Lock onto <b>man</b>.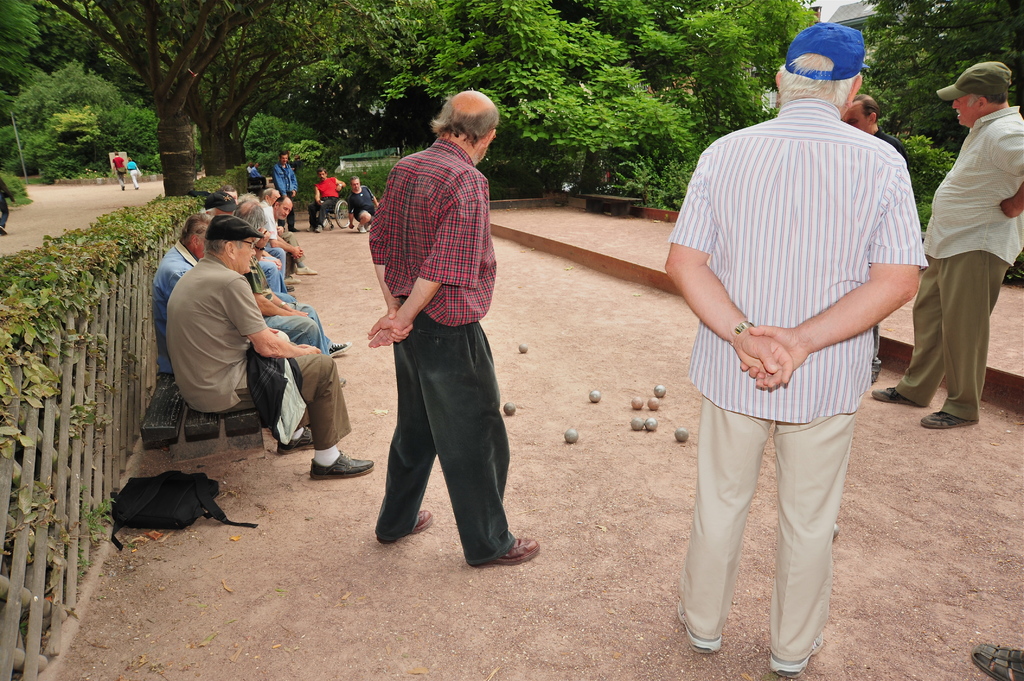
Locked: 110,152,128,191.
